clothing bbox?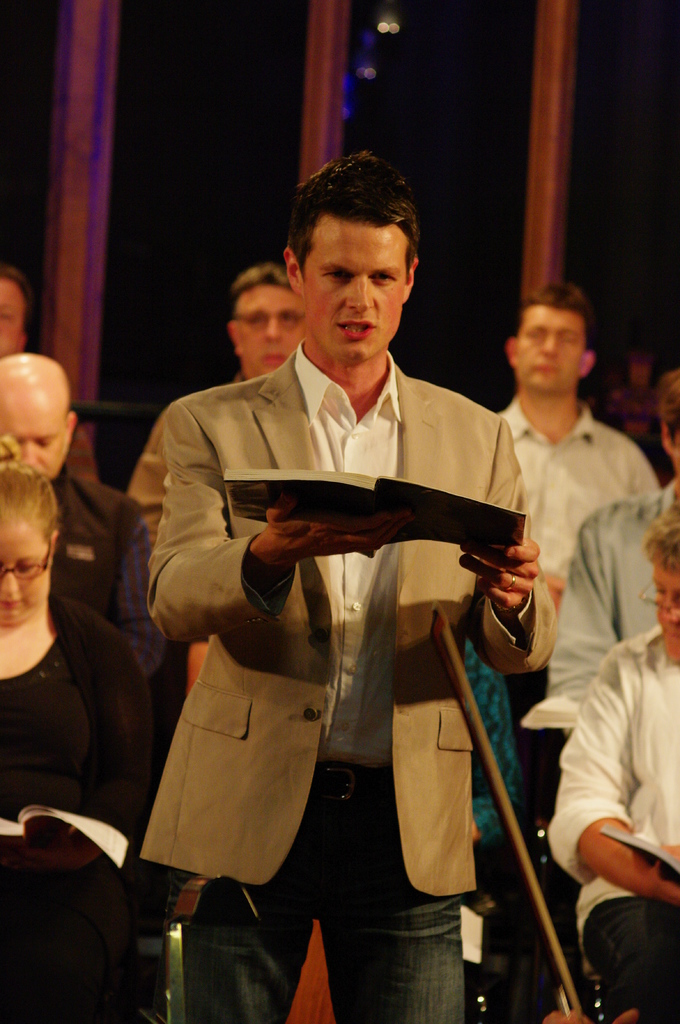
detection(503, 394, 672, 813)
